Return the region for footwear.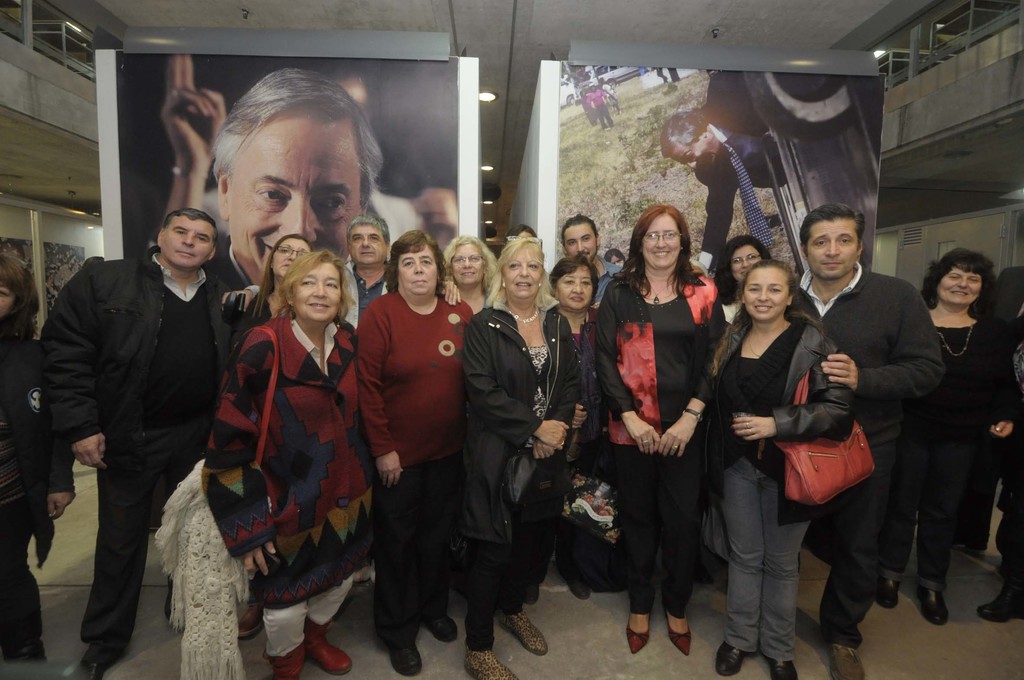
<bbox>71, 643, 129, 679</bbox>.
